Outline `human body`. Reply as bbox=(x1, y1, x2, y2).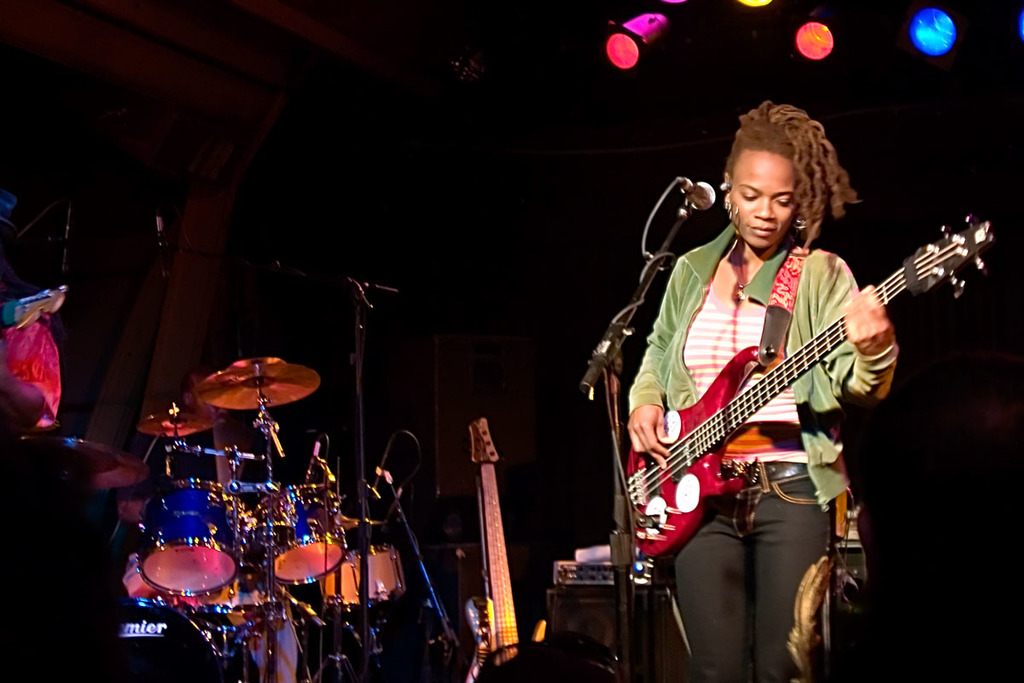
bbox=(629, 101, 900, 682).
